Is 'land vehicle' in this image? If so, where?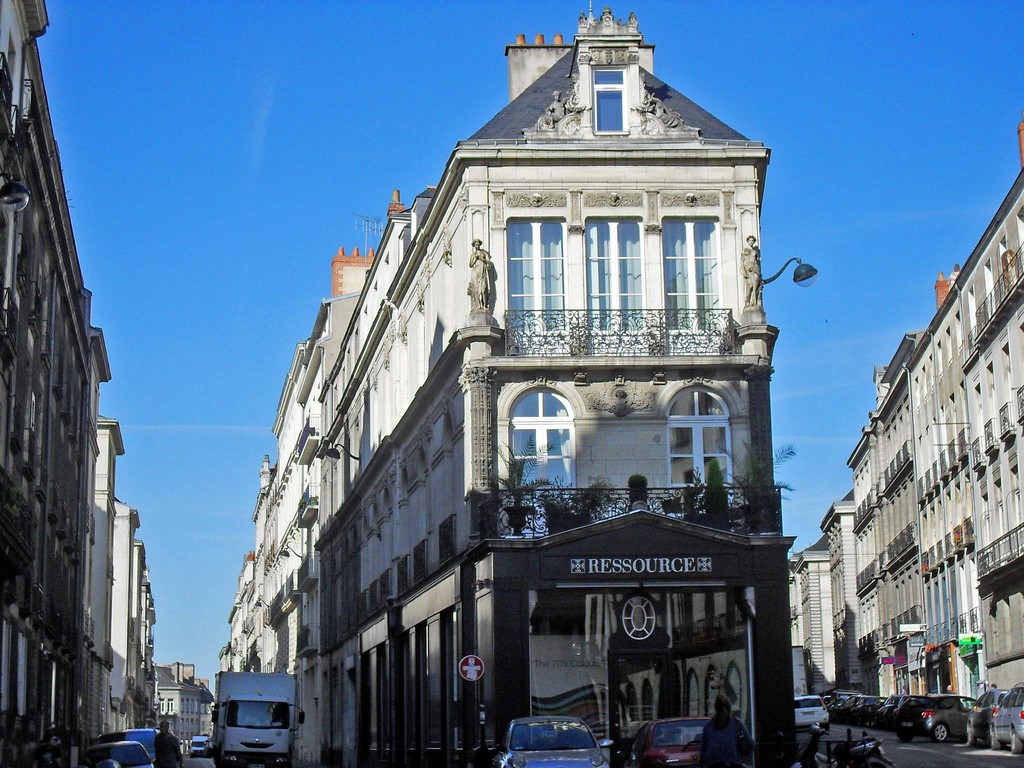
Yes, at left=966, top=686, right=1008, bottom=749.
